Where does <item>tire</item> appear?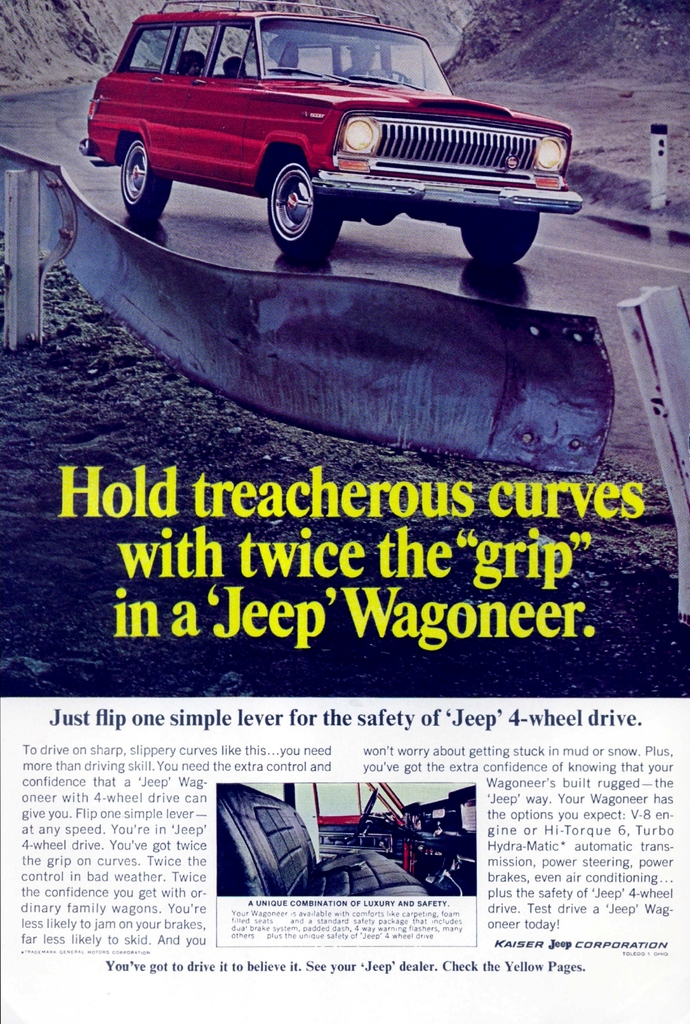
Appears at {"left": 118, "top": 138, "right": 170, "bottom": 218}.
